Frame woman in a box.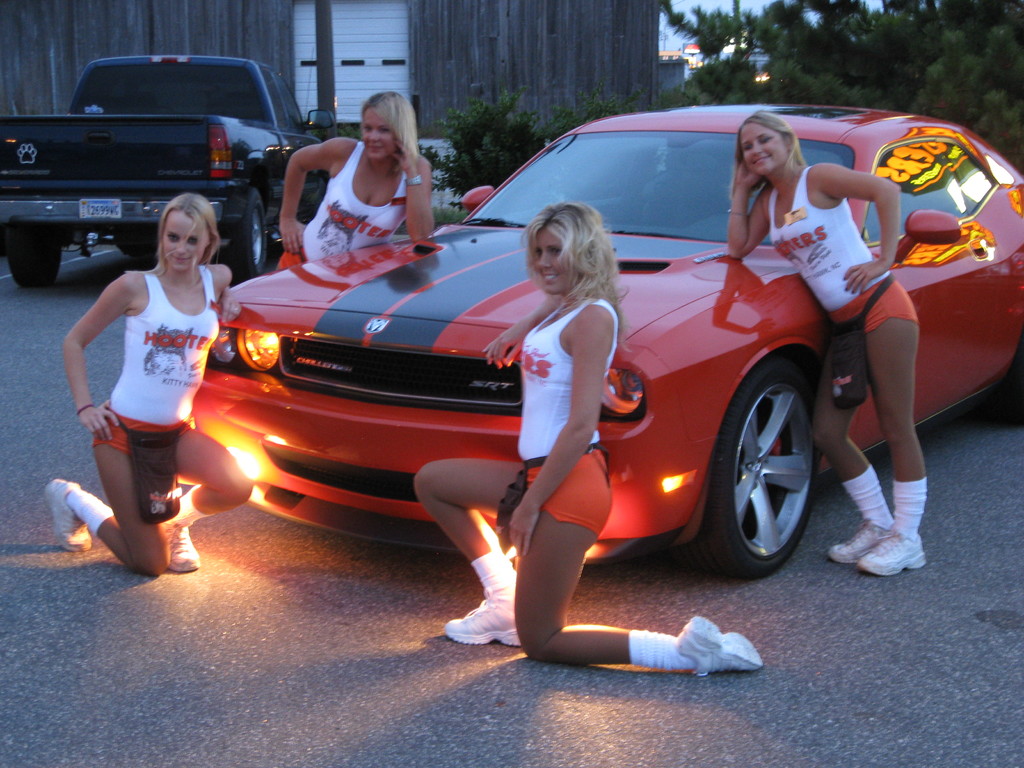
<bbox>268, 93, 442, 271</bbox>.
